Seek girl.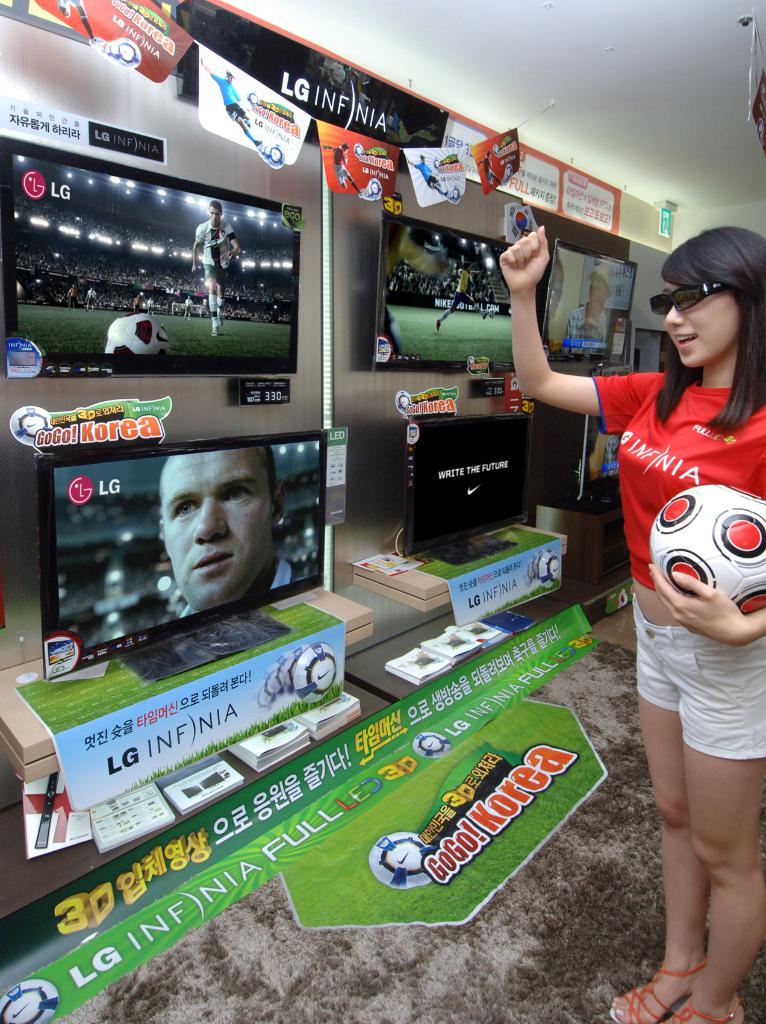
Rect(494, 219, 765, 1023).
